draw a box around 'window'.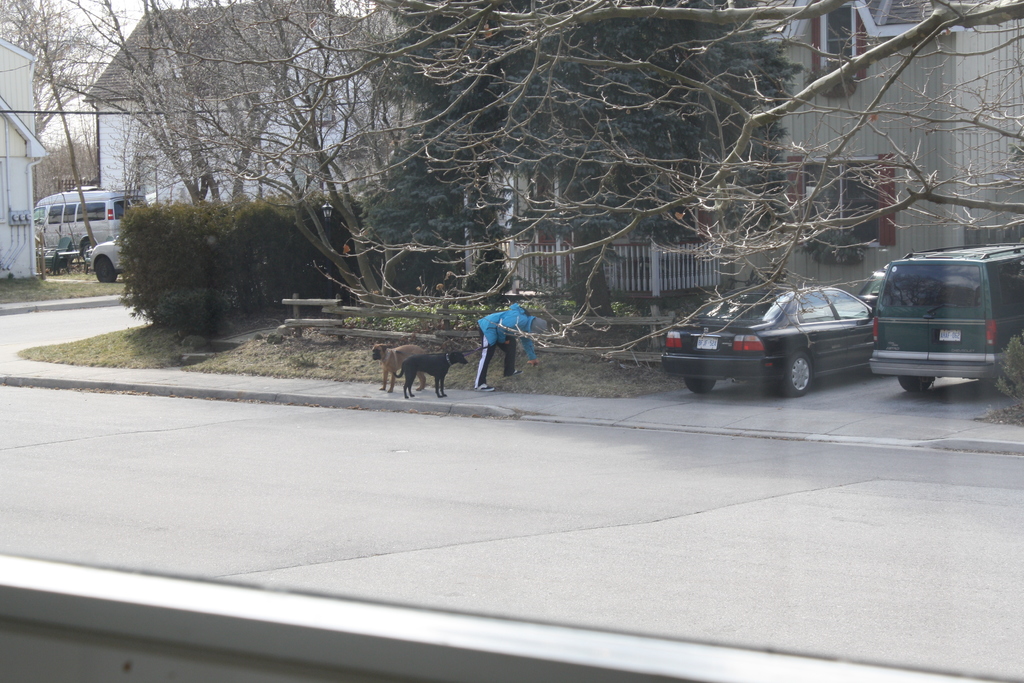
rect(63, 204, 80, 226).
